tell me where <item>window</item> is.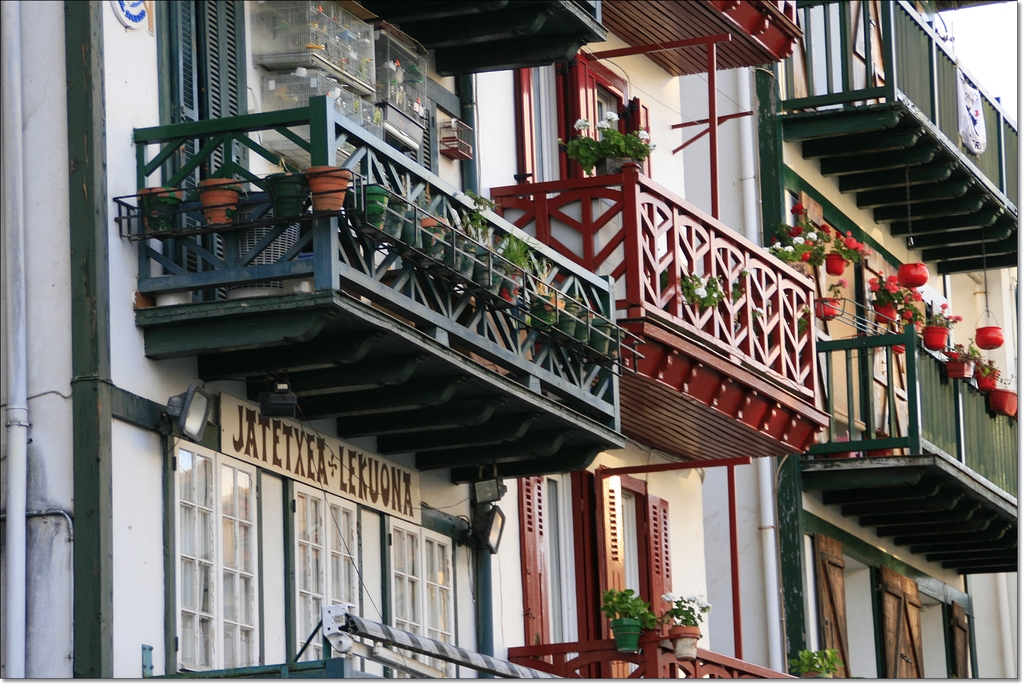
<item>window</item> is at bbox=(167, 426, 282, 659).
